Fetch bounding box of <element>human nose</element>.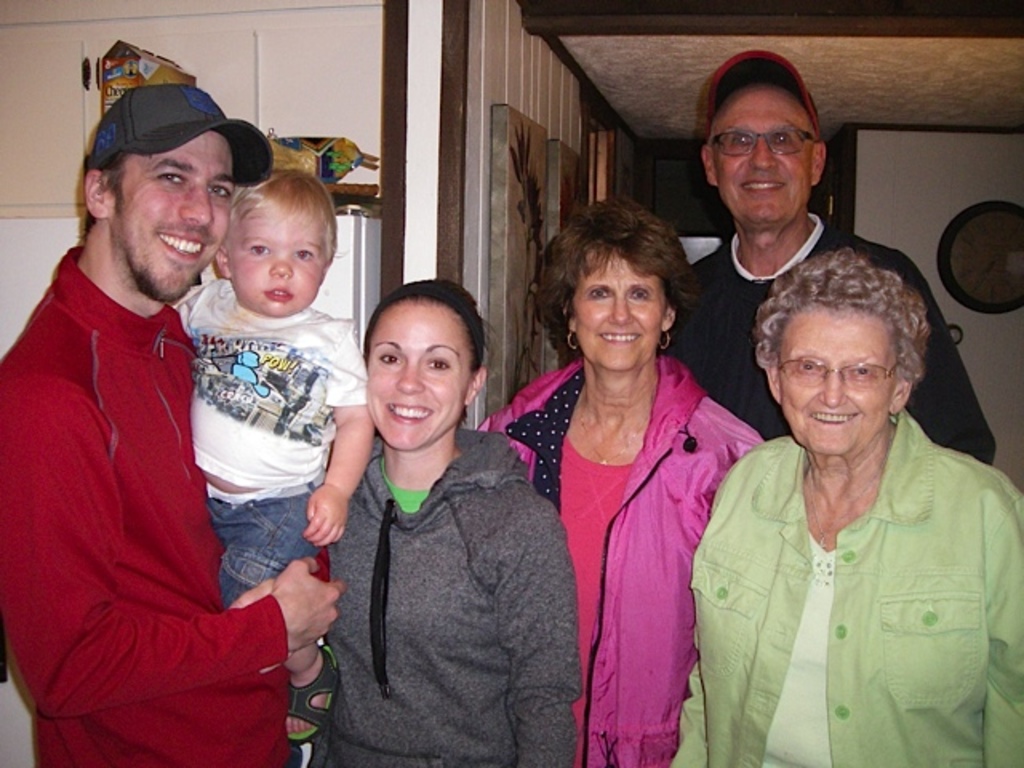
Bbox: locate(395, 358, 422, 395).
